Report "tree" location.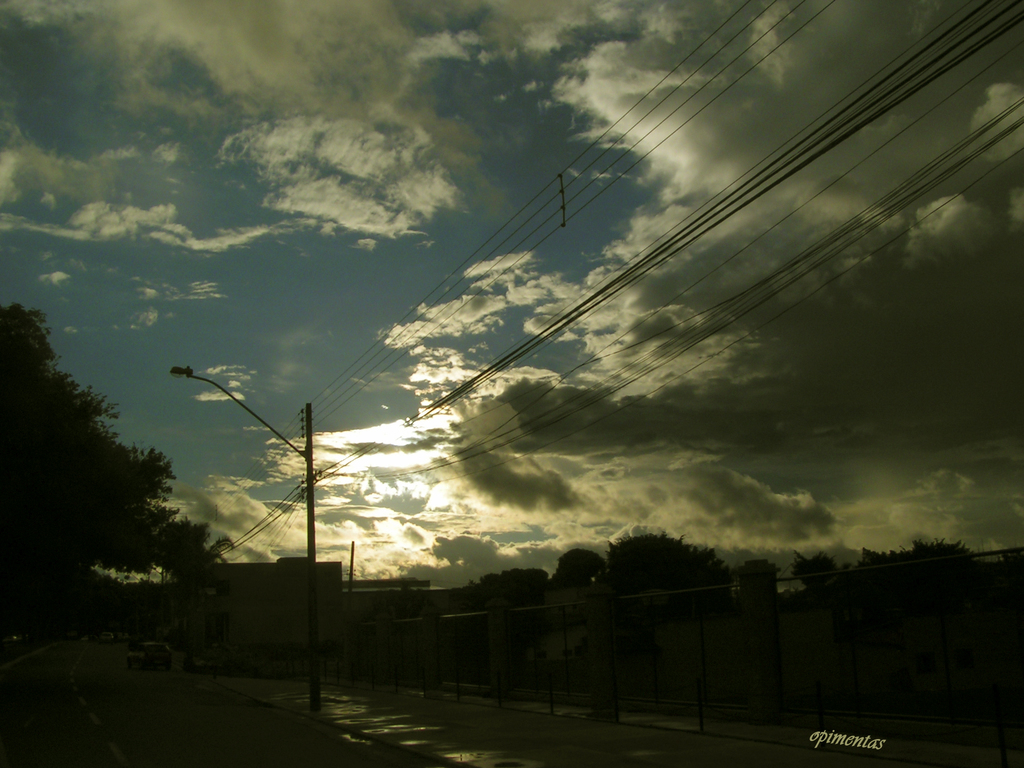
Report: {"x1": 781, "y1": 543, "x2": 838, "y2": 596}.
